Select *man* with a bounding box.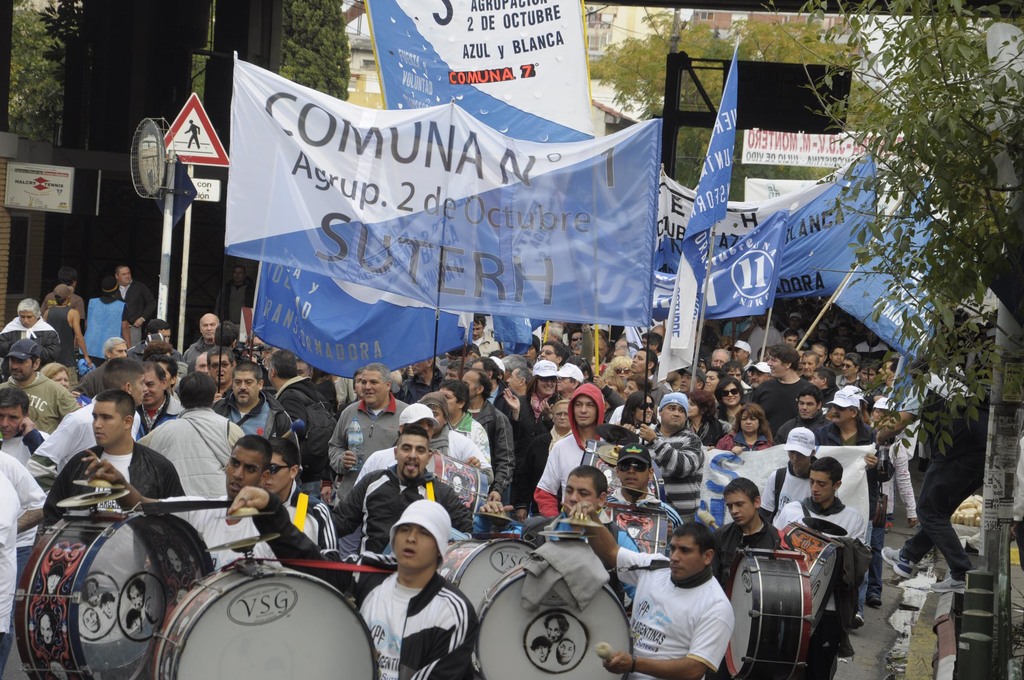
(x1=25, y1=389, x2=184, y2=563).
